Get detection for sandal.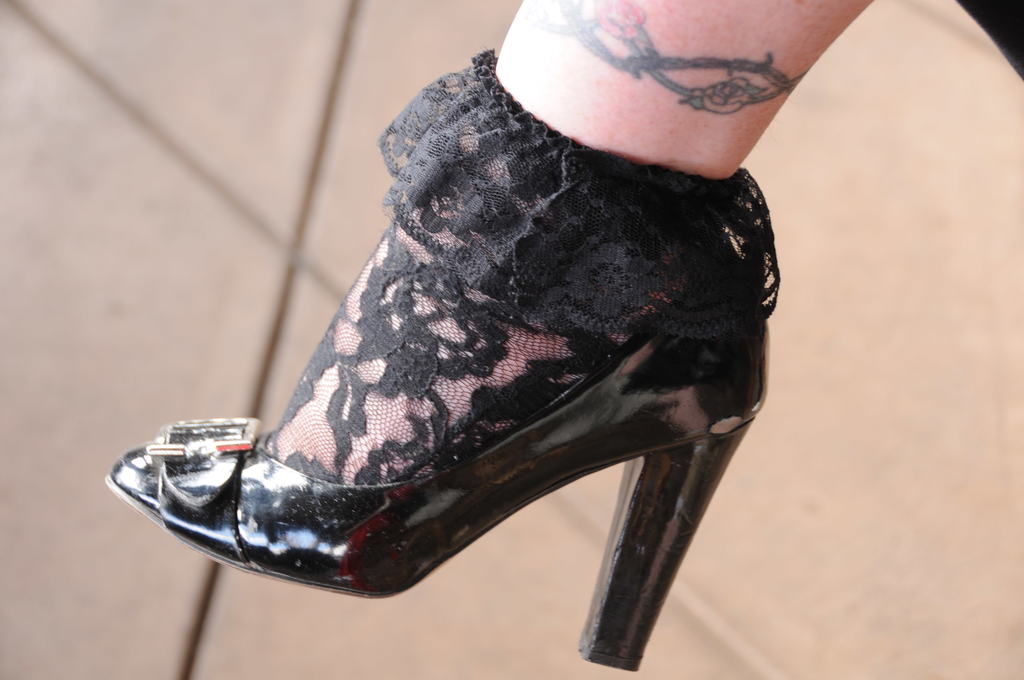
Detection: (left=113, top=14, right=868, bottom=632).
